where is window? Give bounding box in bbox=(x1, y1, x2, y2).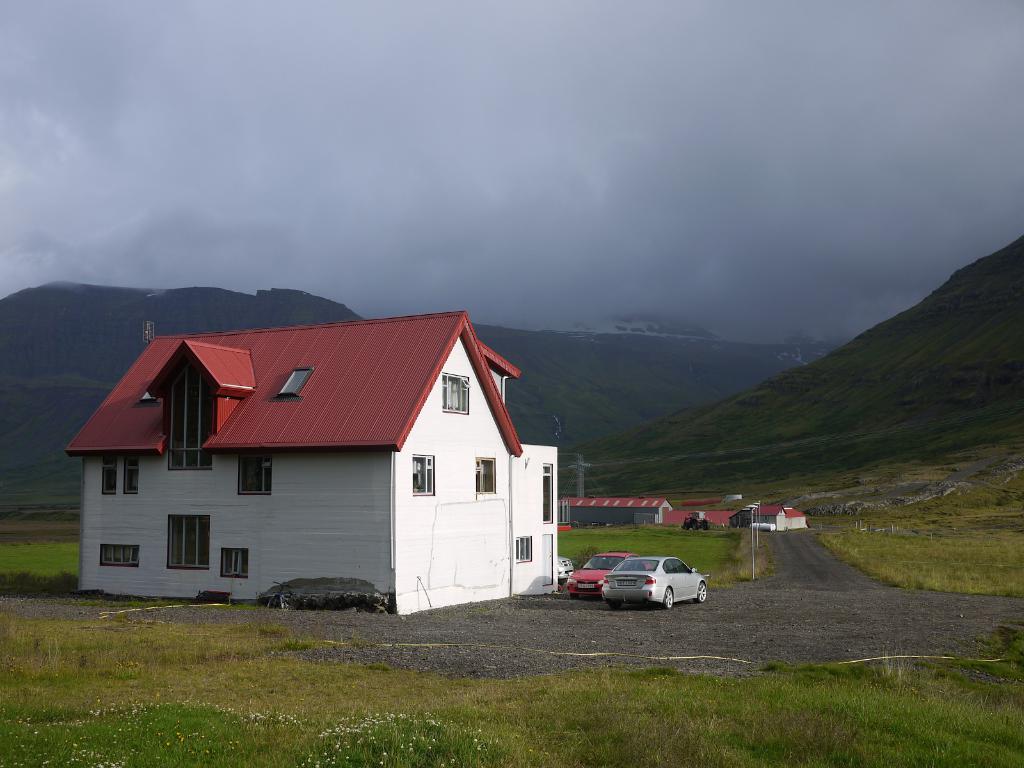
bbox=(414, 455, 436, 495).
